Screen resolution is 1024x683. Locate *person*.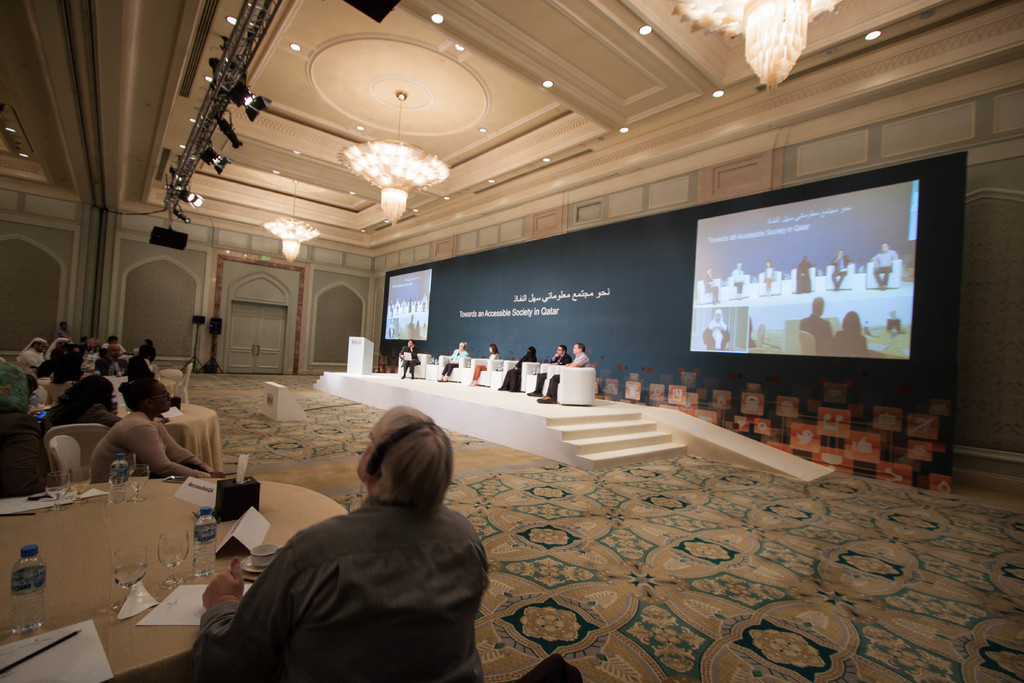
pyautogui.locateOnScreen(790, 256, 818, 296).
